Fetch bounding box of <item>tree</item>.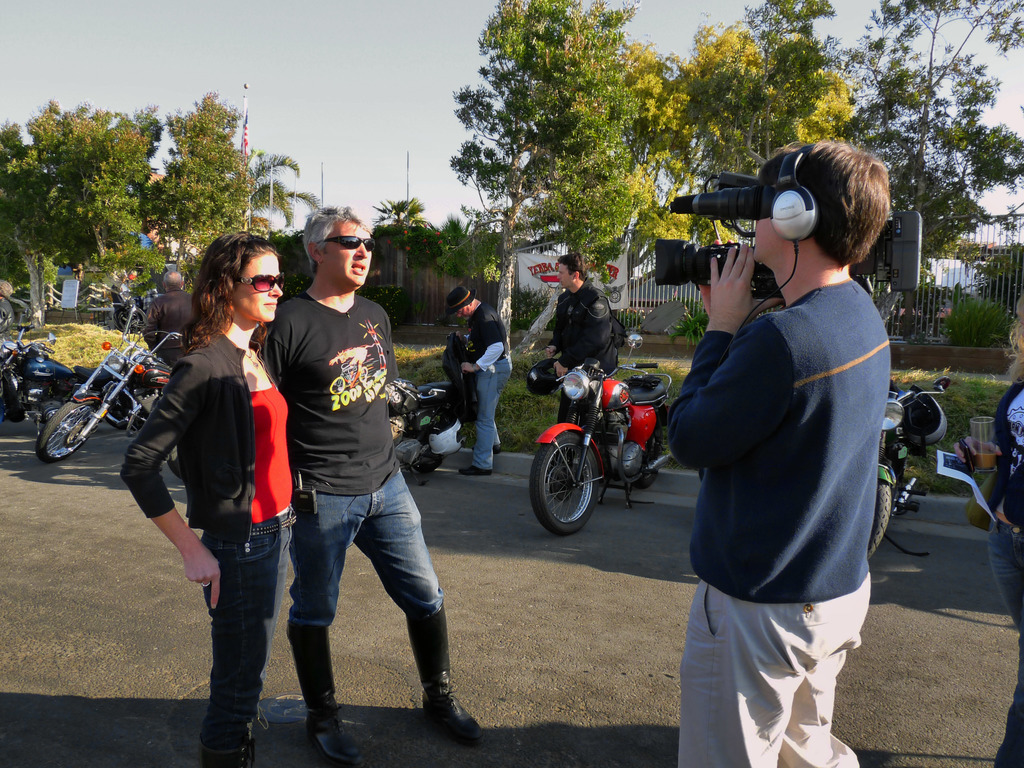
Bbox: left=508, top=29, right=856, bottom=367.
